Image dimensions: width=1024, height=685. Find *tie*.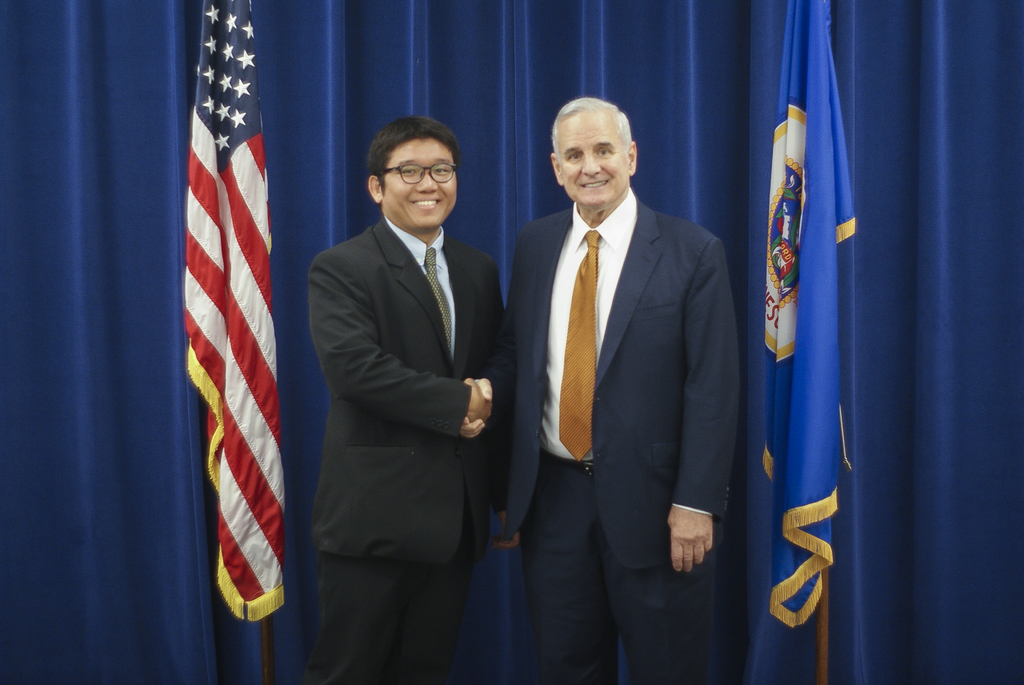
[left=560, top=224, right=599, bottom=459].
